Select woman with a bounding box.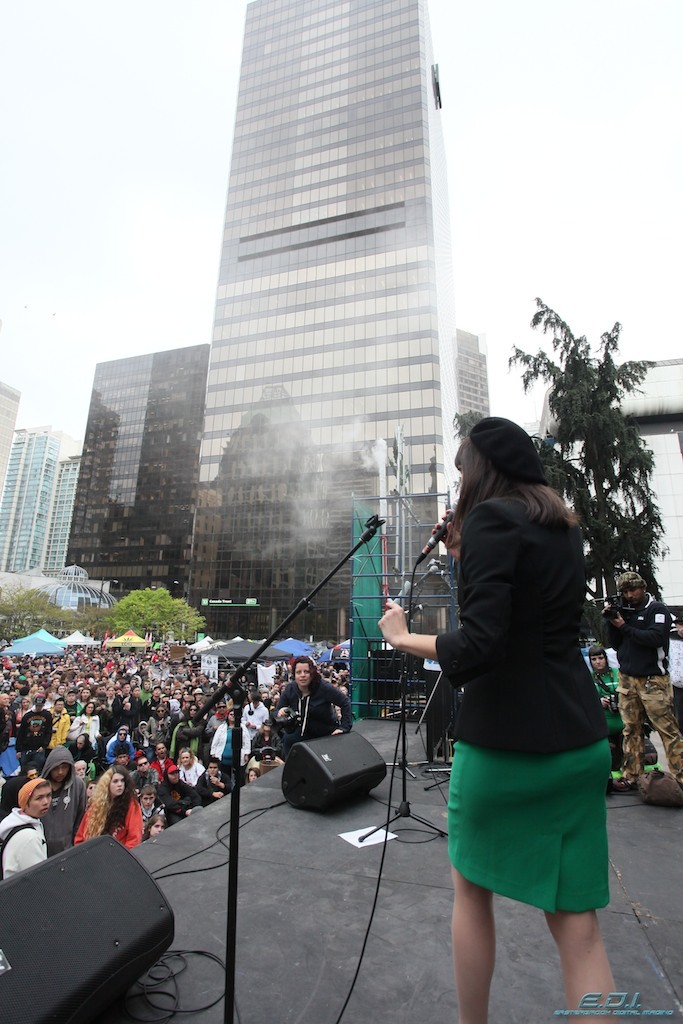
left=277, top=657, right=353, bottom=744.
